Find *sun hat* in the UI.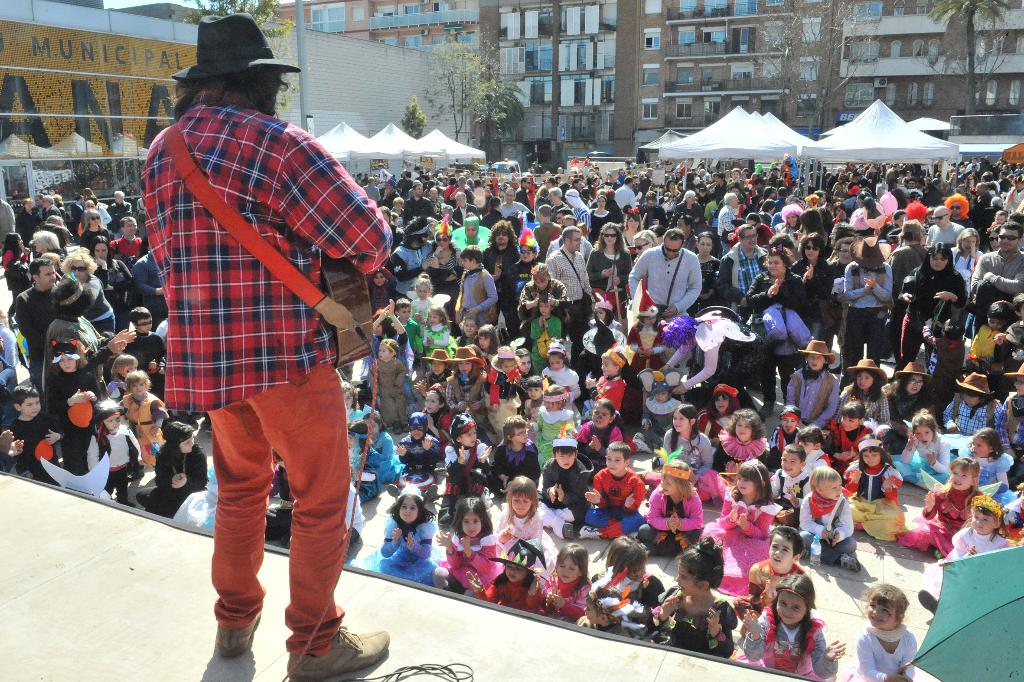
UI element at detection(891, 360, 932, 382).
